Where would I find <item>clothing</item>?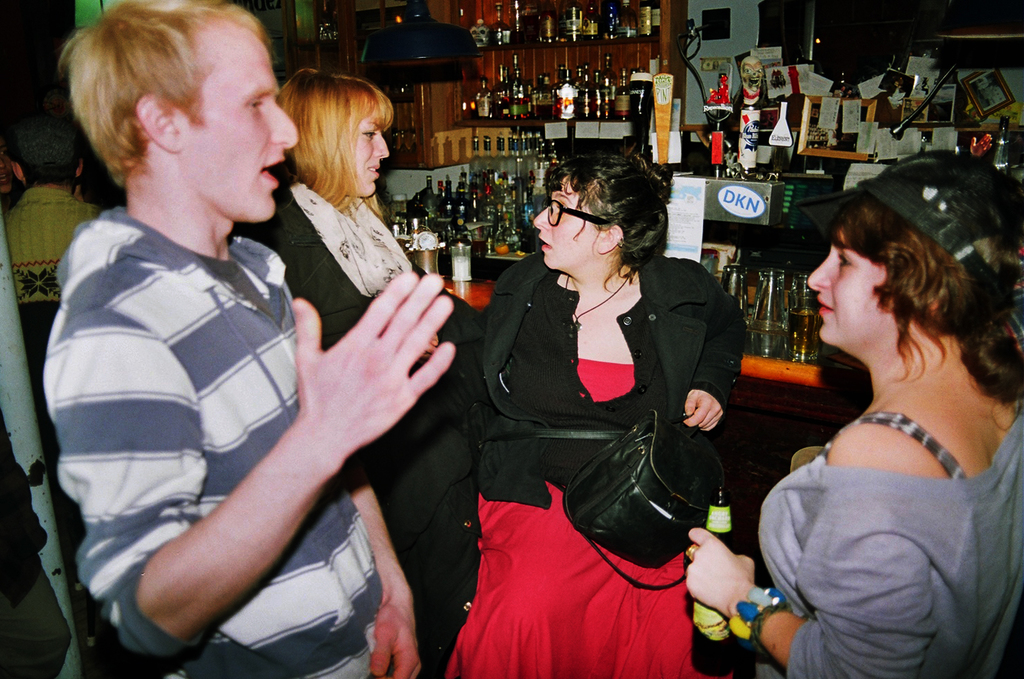
At [left=254, top=186, right=474, bottom=678].
